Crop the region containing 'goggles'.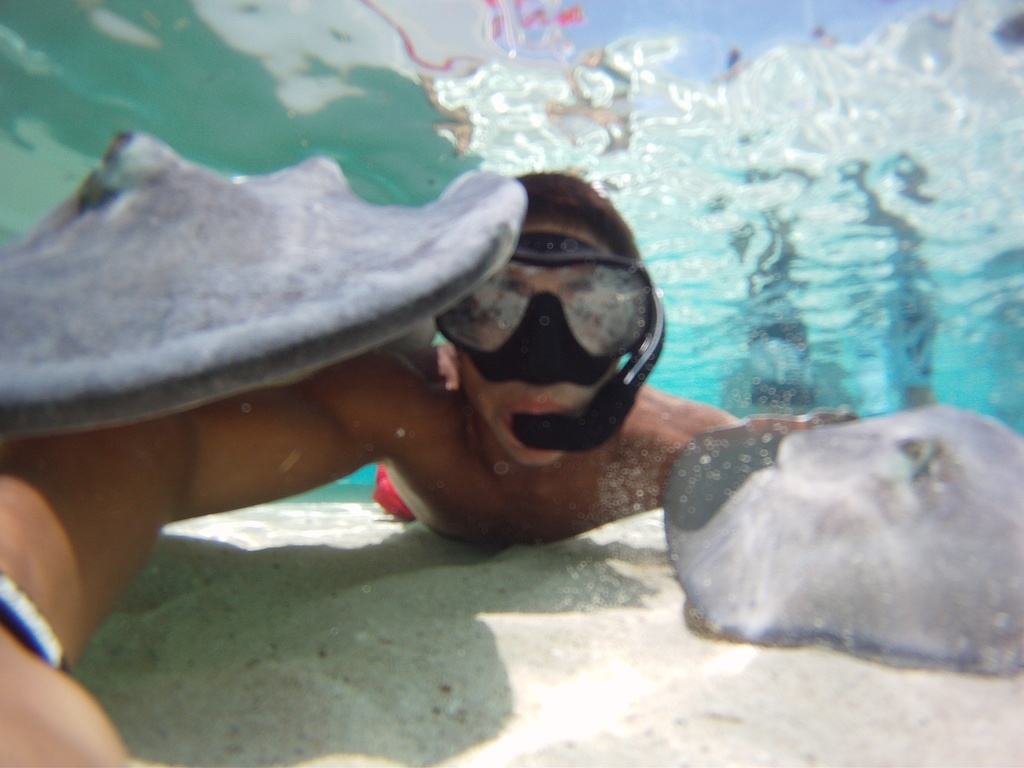
Crop region: {"left": 415, "top": 254, "right": 663, "bottom": 402}.
